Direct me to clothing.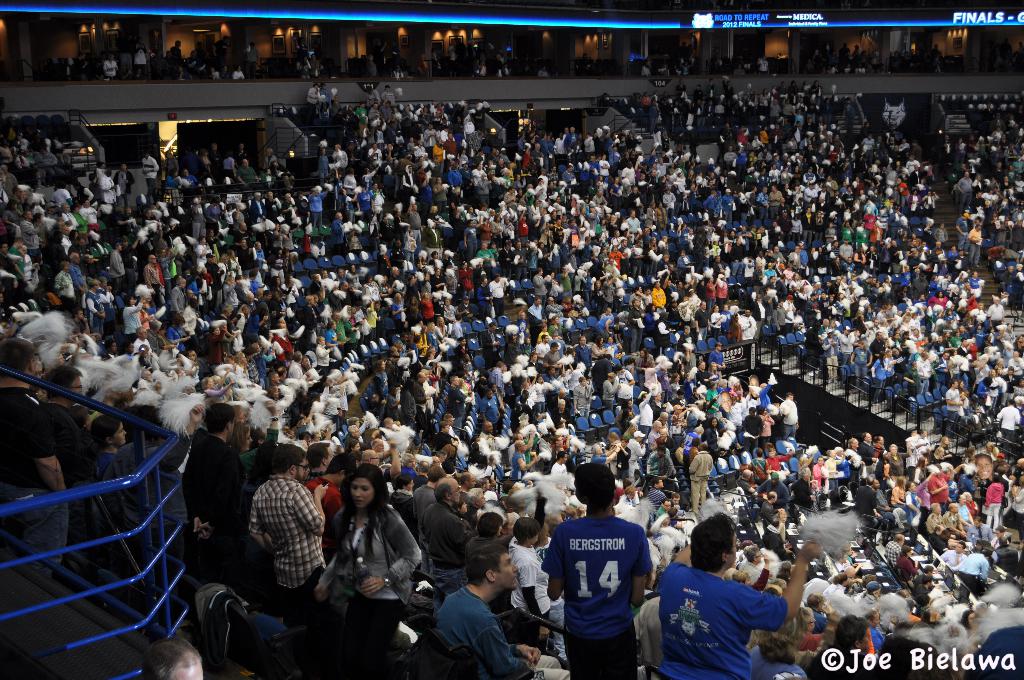
Direction: [680,449,717,503].
